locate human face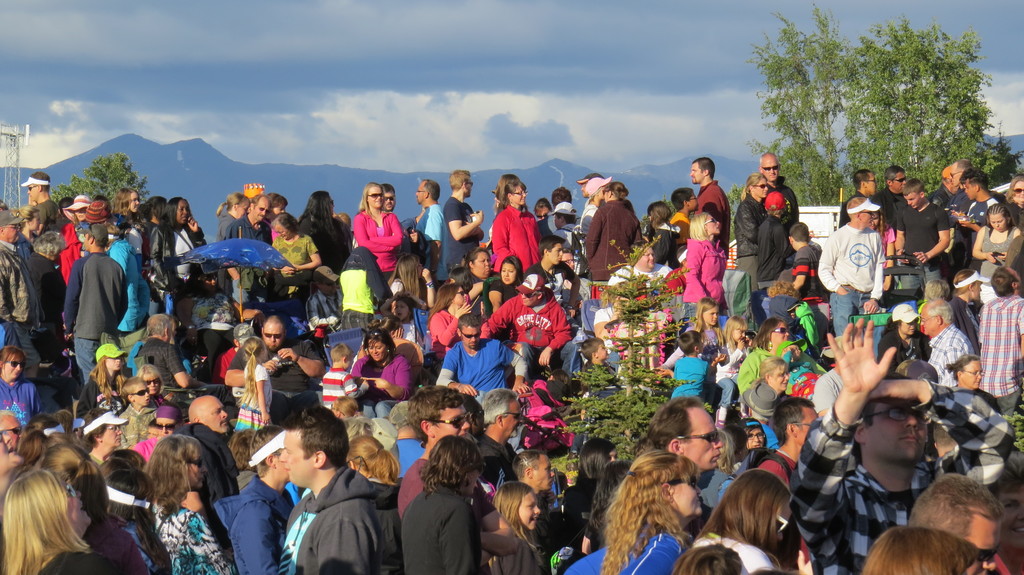
region(893, 170, 907, 196)
